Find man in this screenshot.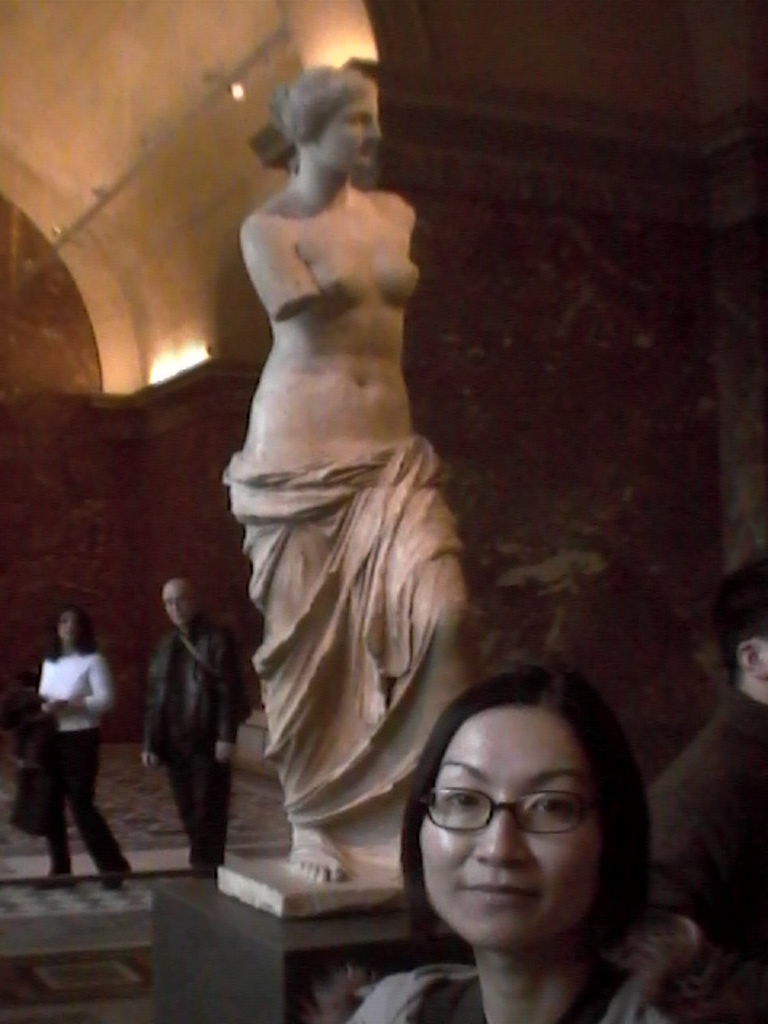
The bounding box for man is box=[637, 581, 766, 1022].
